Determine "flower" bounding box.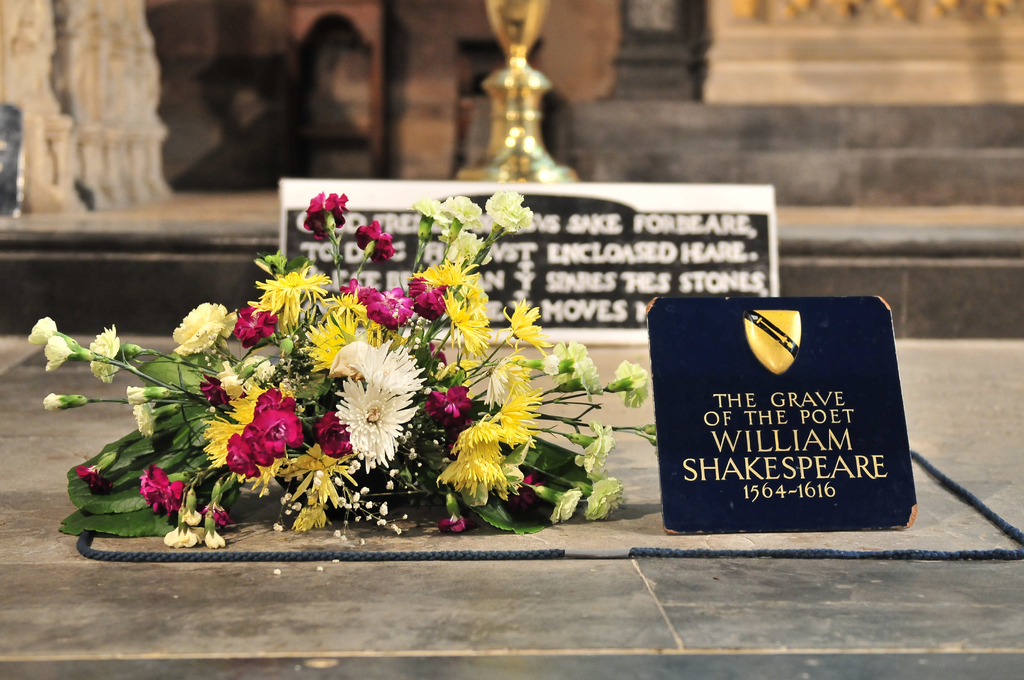
Determined: bbox=(88, 321, 116, 382).
